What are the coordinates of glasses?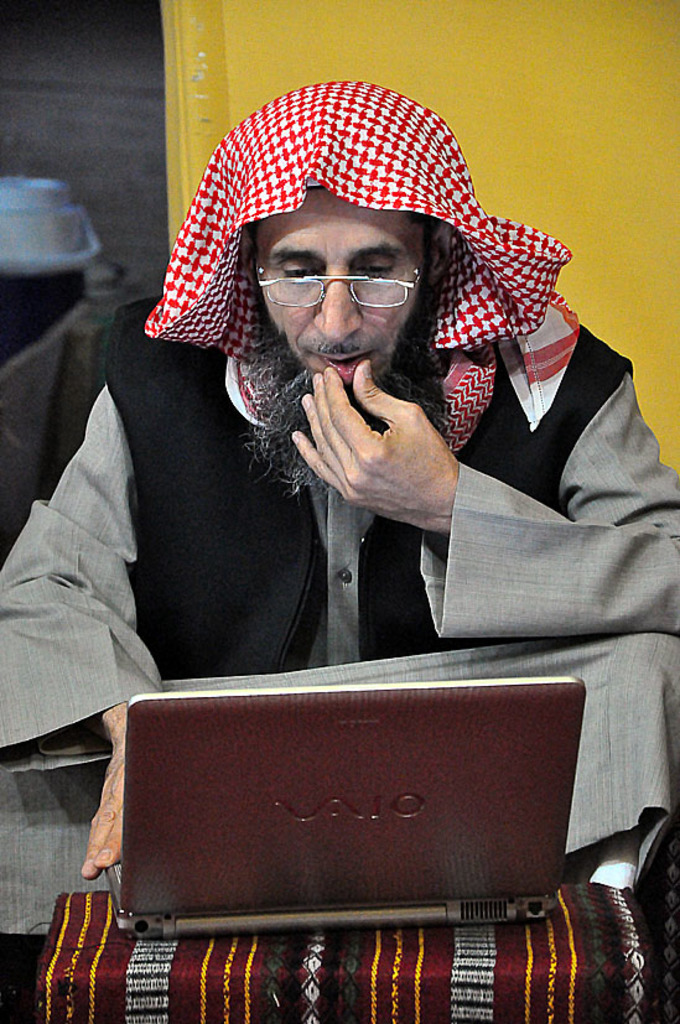
bbox=[250, 229, 440, 317].
